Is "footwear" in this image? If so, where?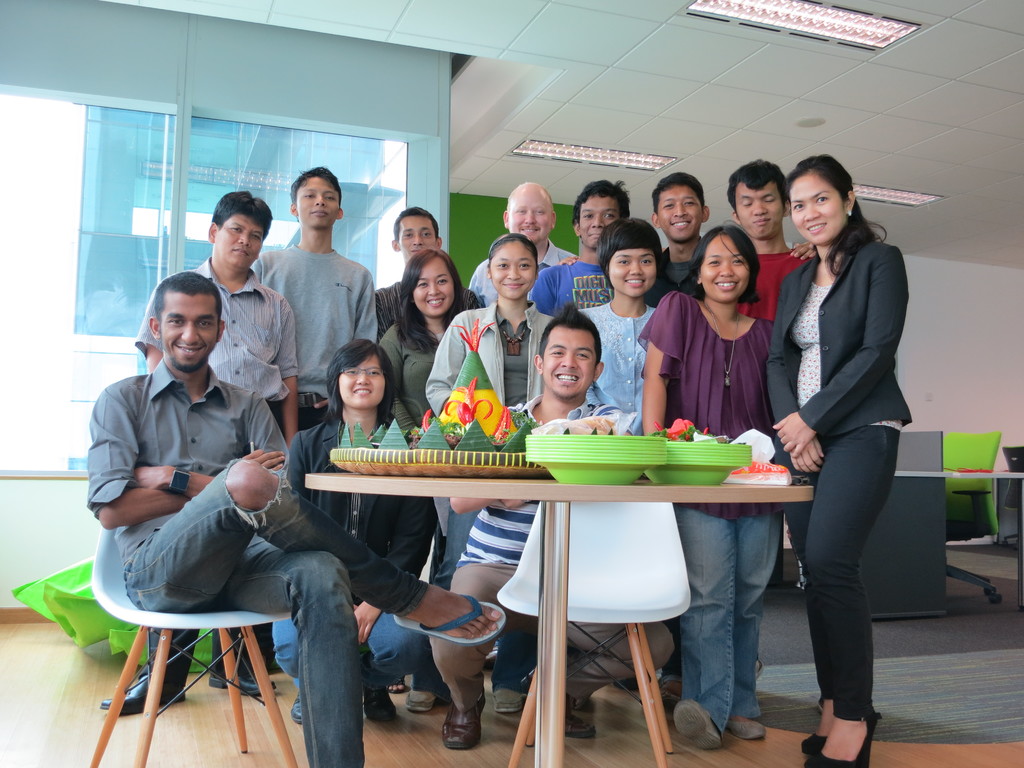
Yes, at BBox(557, 713, 595, 736).
